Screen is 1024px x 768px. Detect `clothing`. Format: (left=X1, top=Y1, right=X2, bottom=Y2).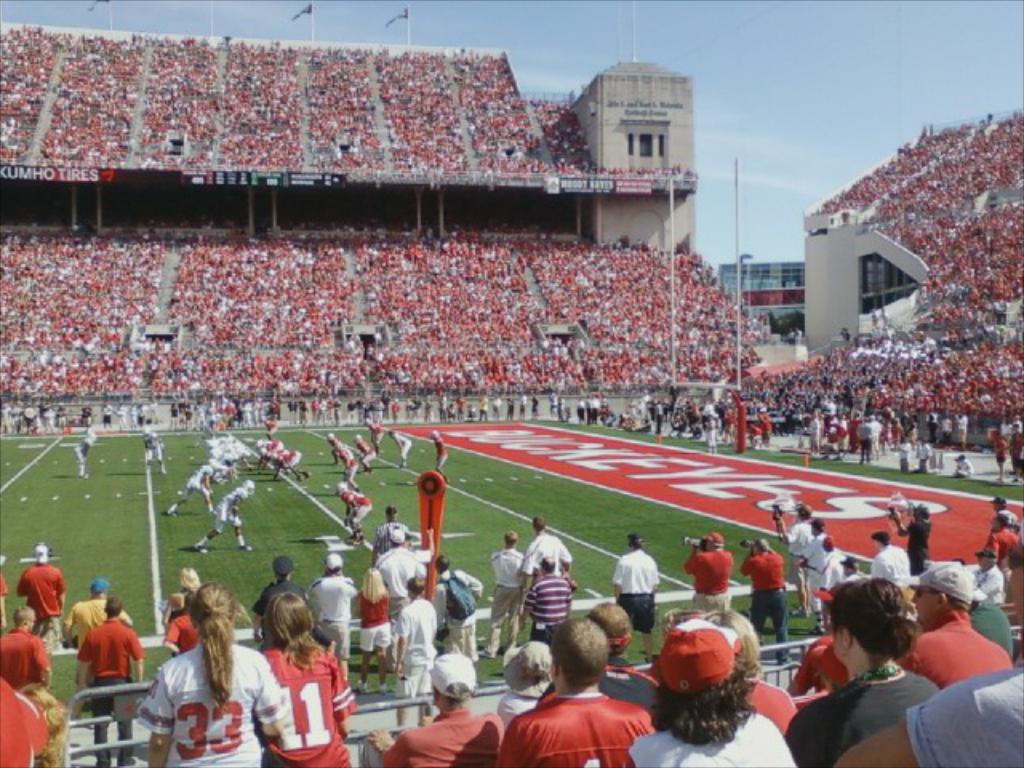
(left=522, top=530, right=571, bottom=586).
